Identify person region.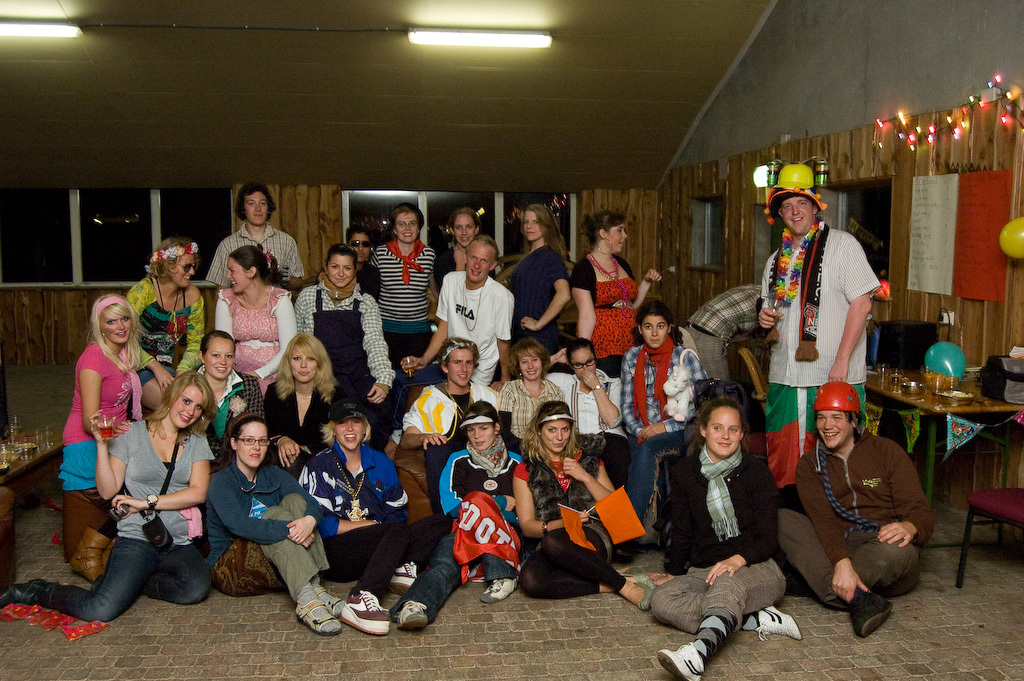
Region: rect(759, 177, 886, 497).
